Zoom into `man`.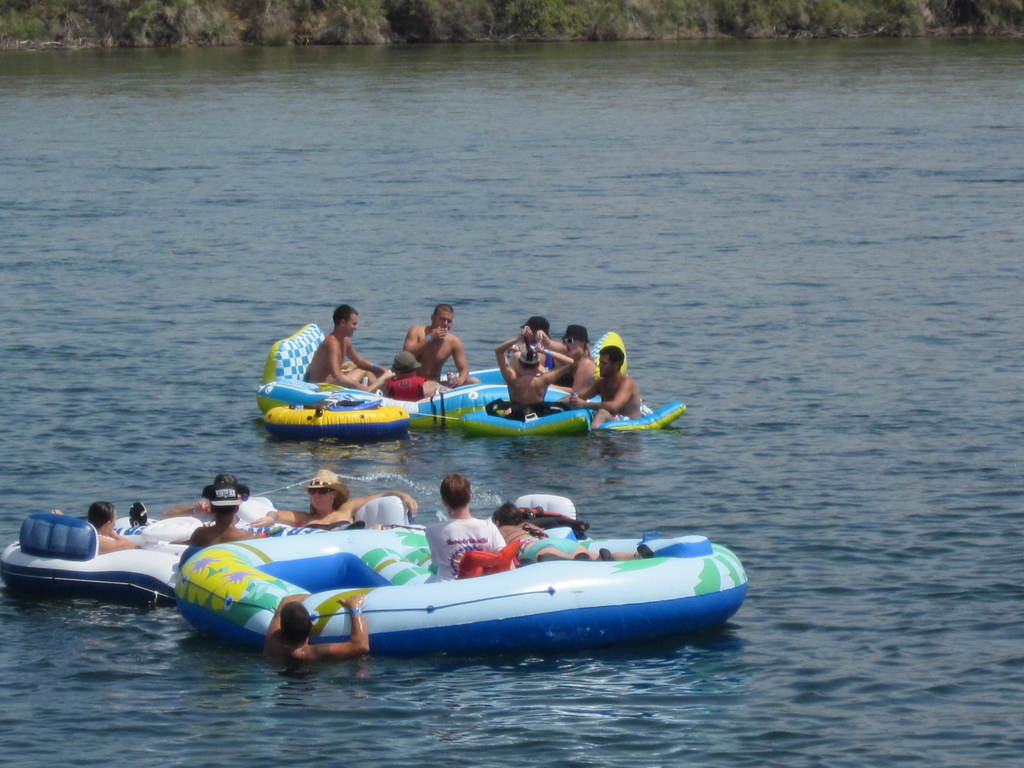
Zoom target: left=189, top=484, right=262, bottom=545.
